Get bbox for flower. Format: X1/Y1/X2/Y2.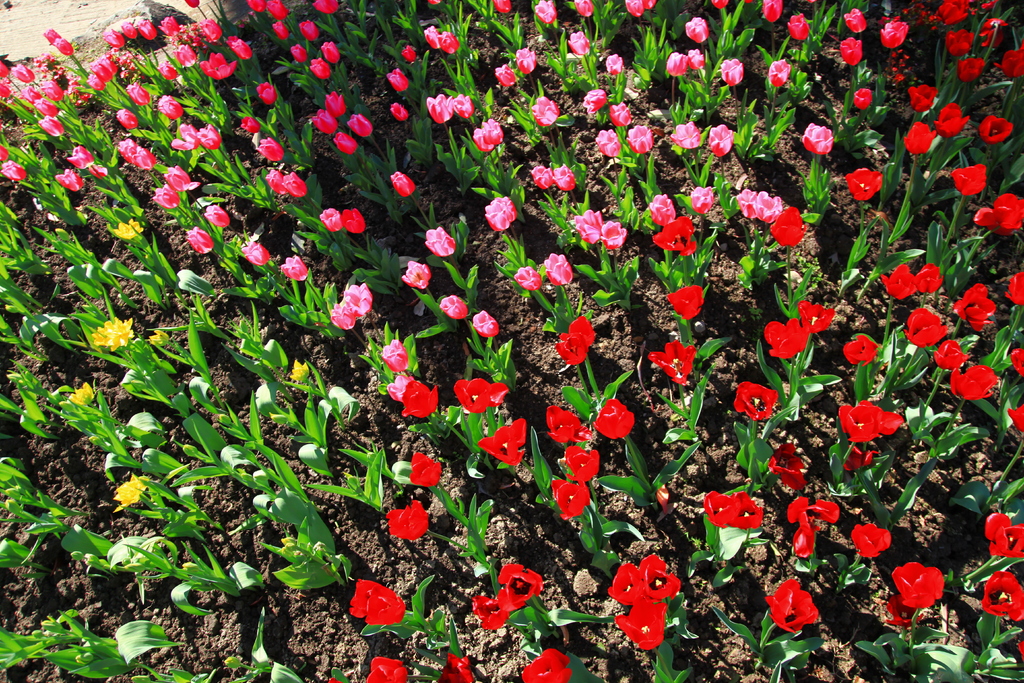
616/600/667/645.
